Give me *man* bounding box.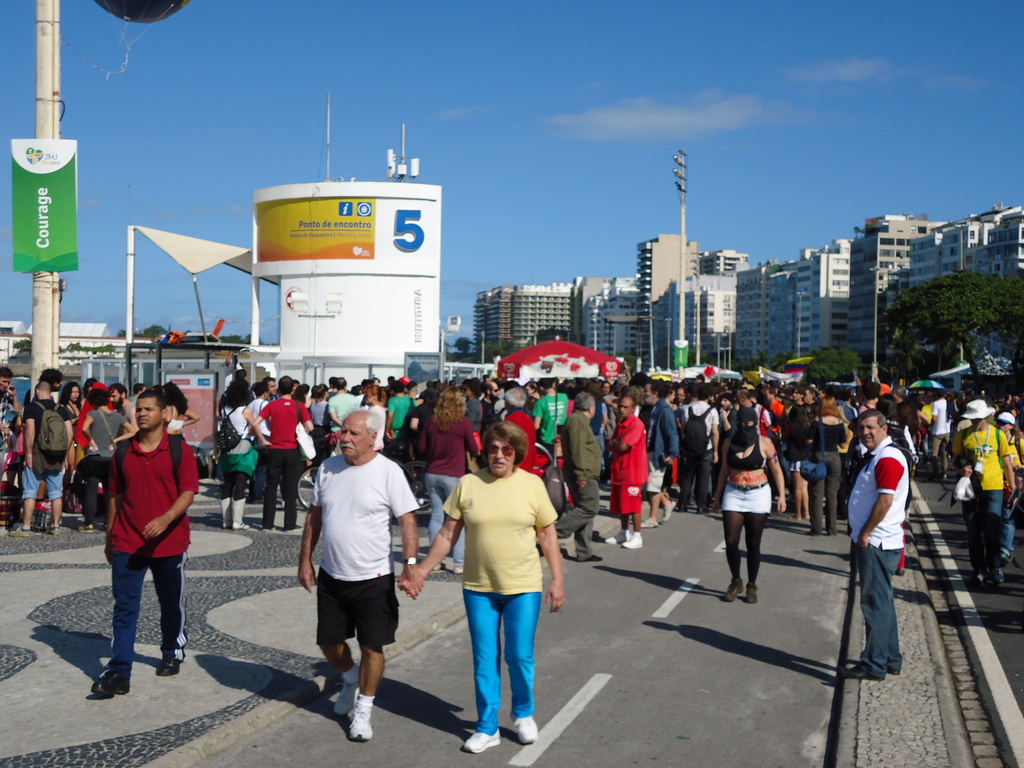
bbox=[10, 378, 71, 535].
